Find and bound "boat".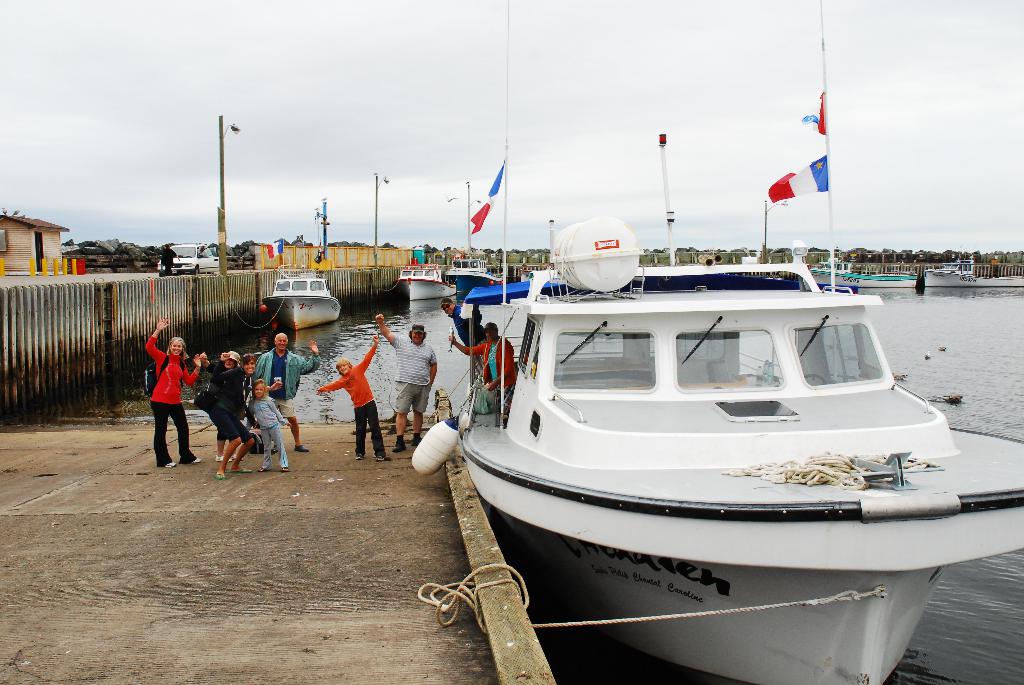
Bound: bbox=(803, 255, 923, 287).
